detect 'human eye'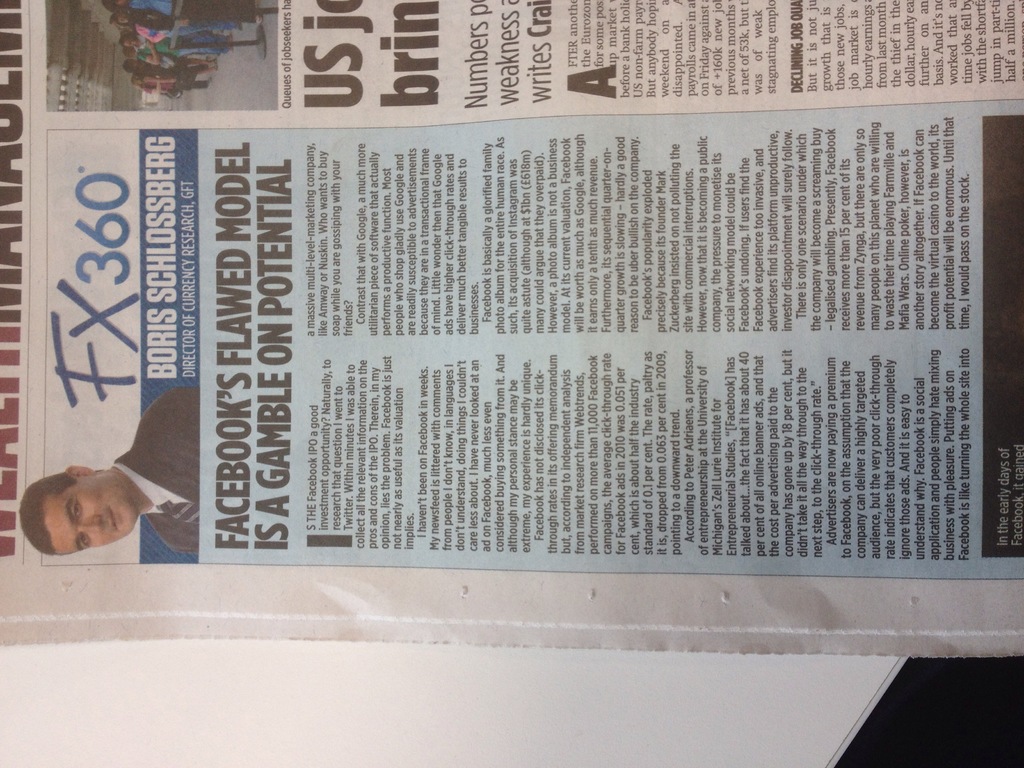
bbox(67, 497, 81, 520)
